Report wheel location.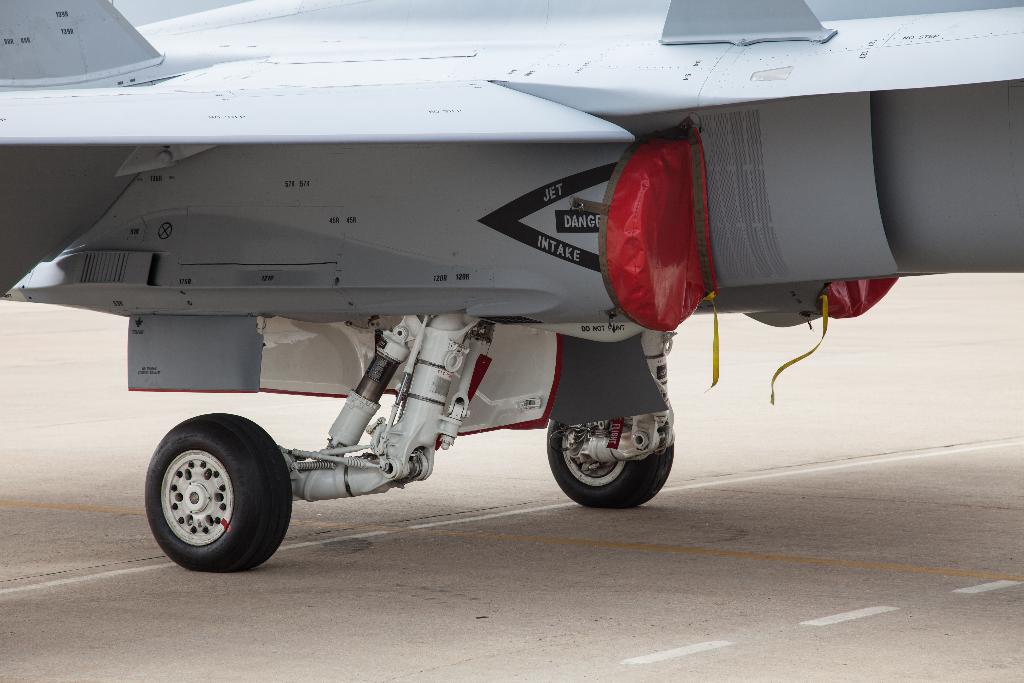
Report: box(545, 421, 675, 509).
